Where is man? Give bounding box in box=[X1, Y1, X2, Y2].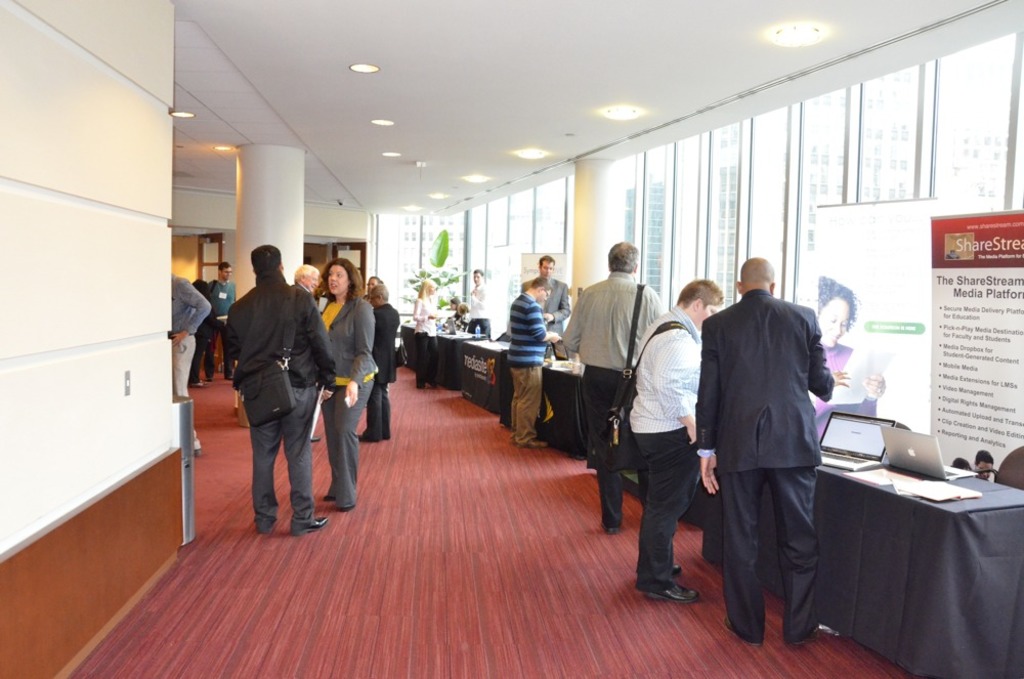
box=[207, 260, 242, 384].
